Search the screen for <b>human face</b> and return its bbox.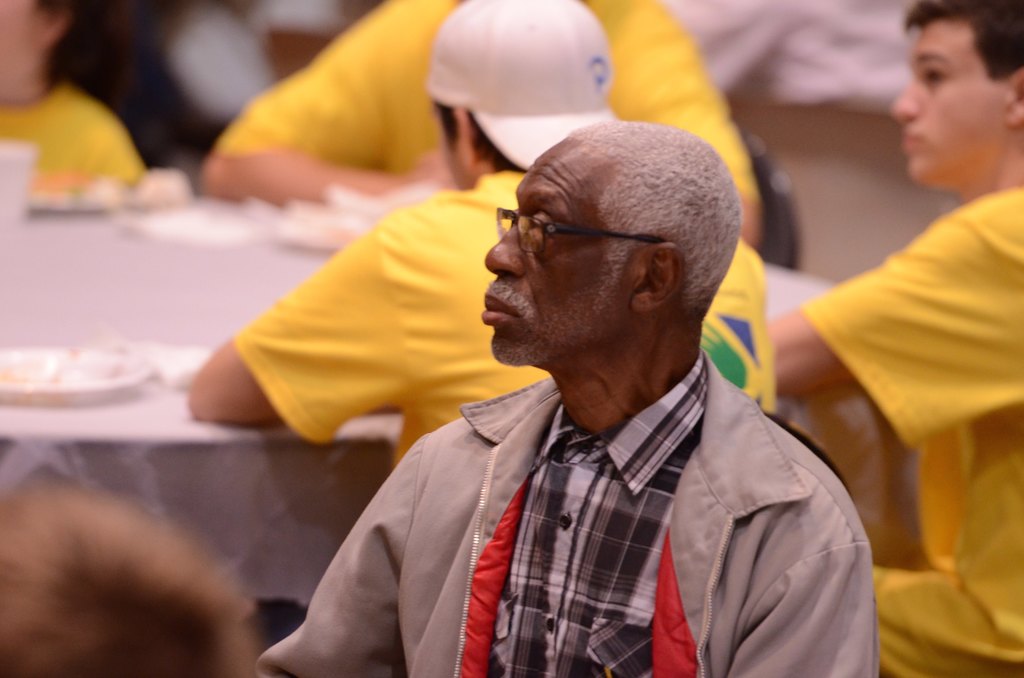
Found: <region>436, 117, 472, 191</region>.
